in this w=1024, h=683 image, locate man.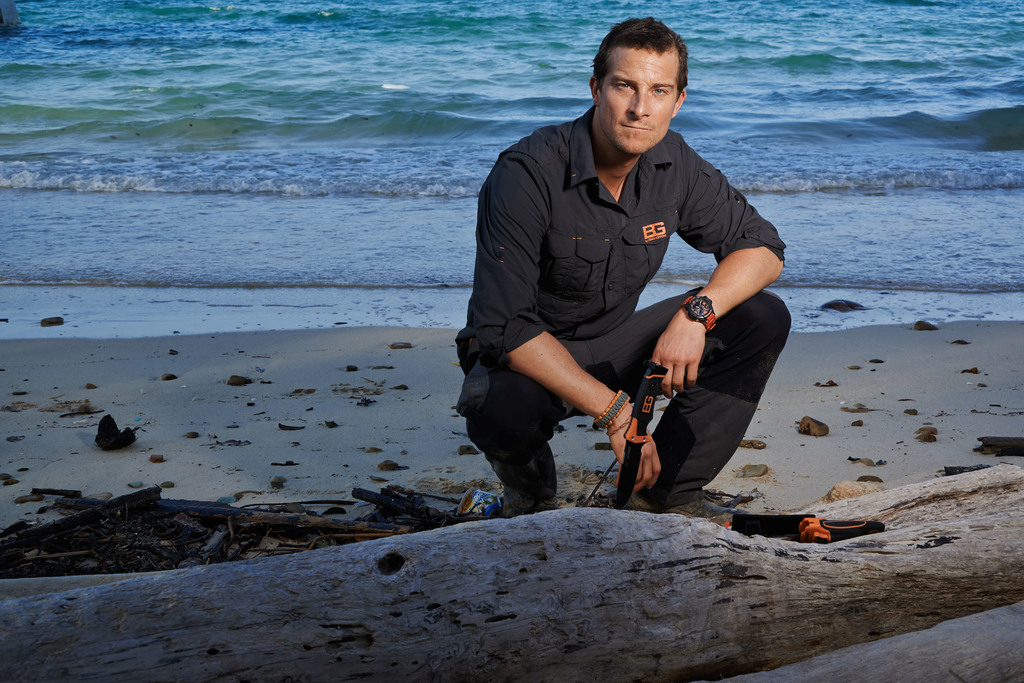
Bounding box: 481/4/792/545.
